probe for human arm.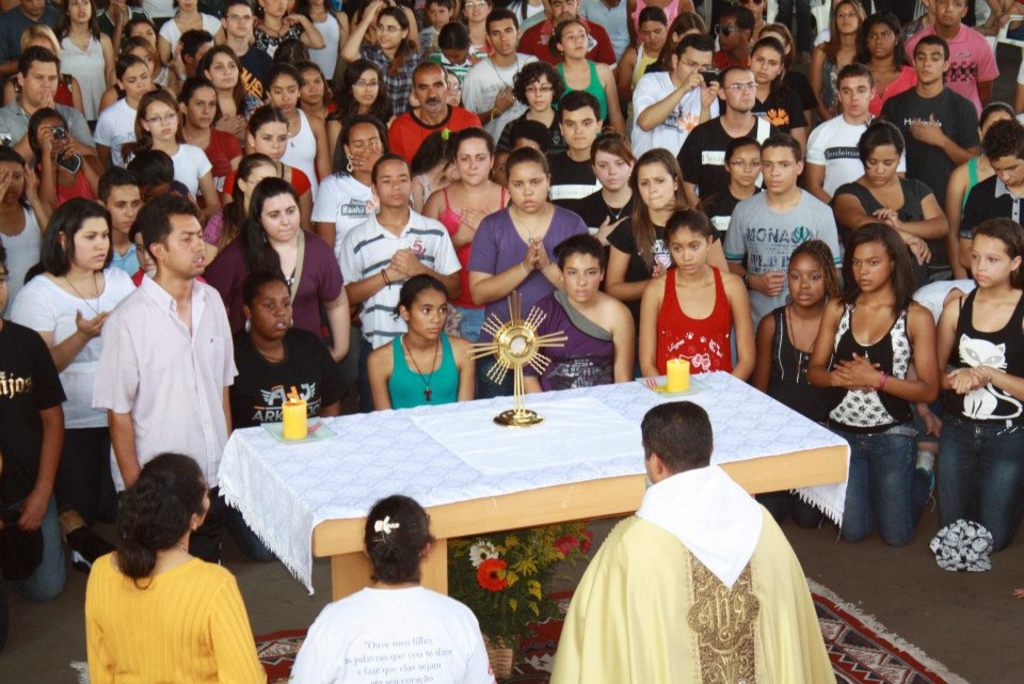
Probe result: bbox=(976, 38, 1002, 107).
